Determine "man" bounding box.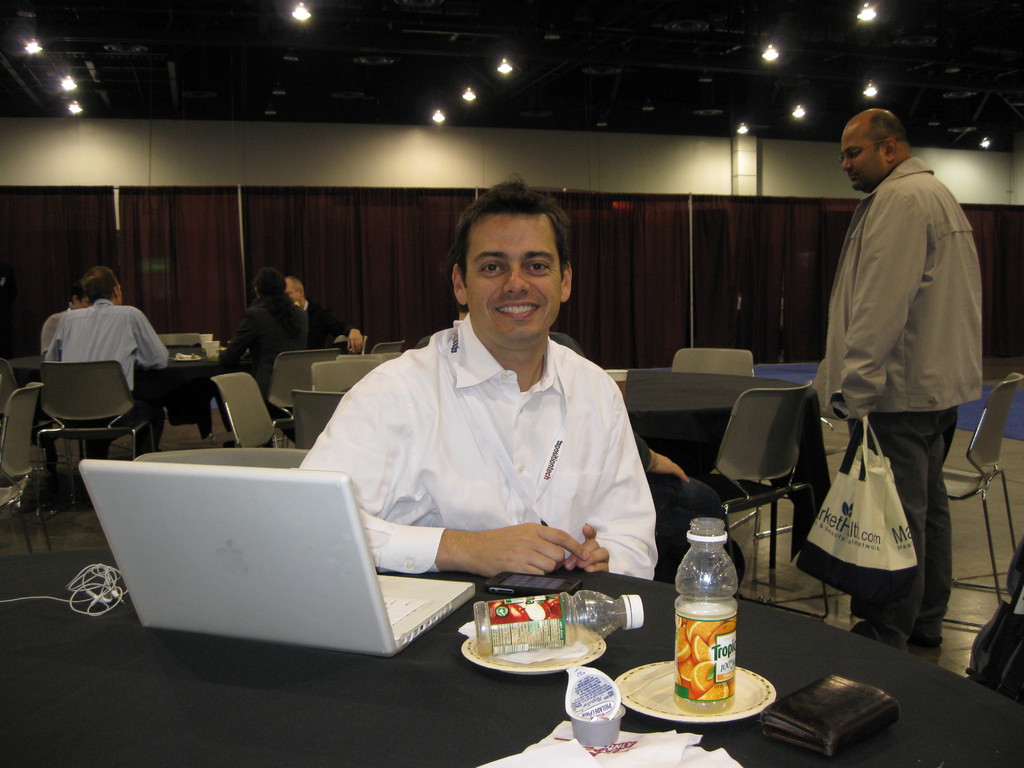
Determined: [205,254,323,424].
